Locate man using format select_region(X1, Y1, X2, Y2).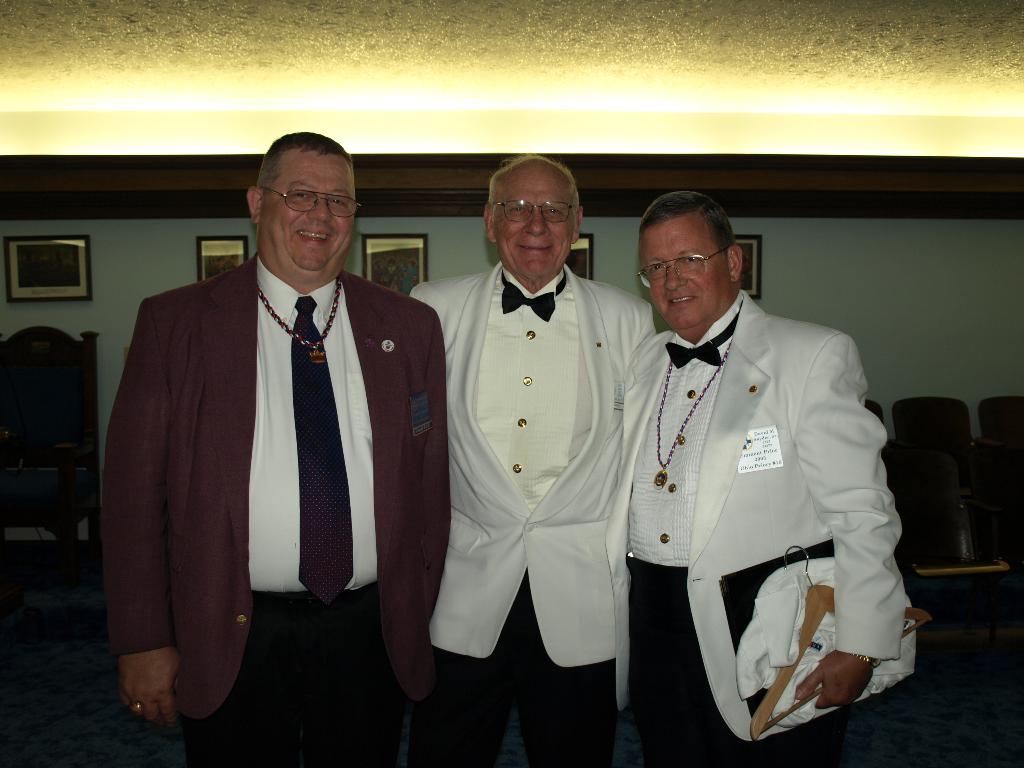
select_region(406, 156, 677, 767).
